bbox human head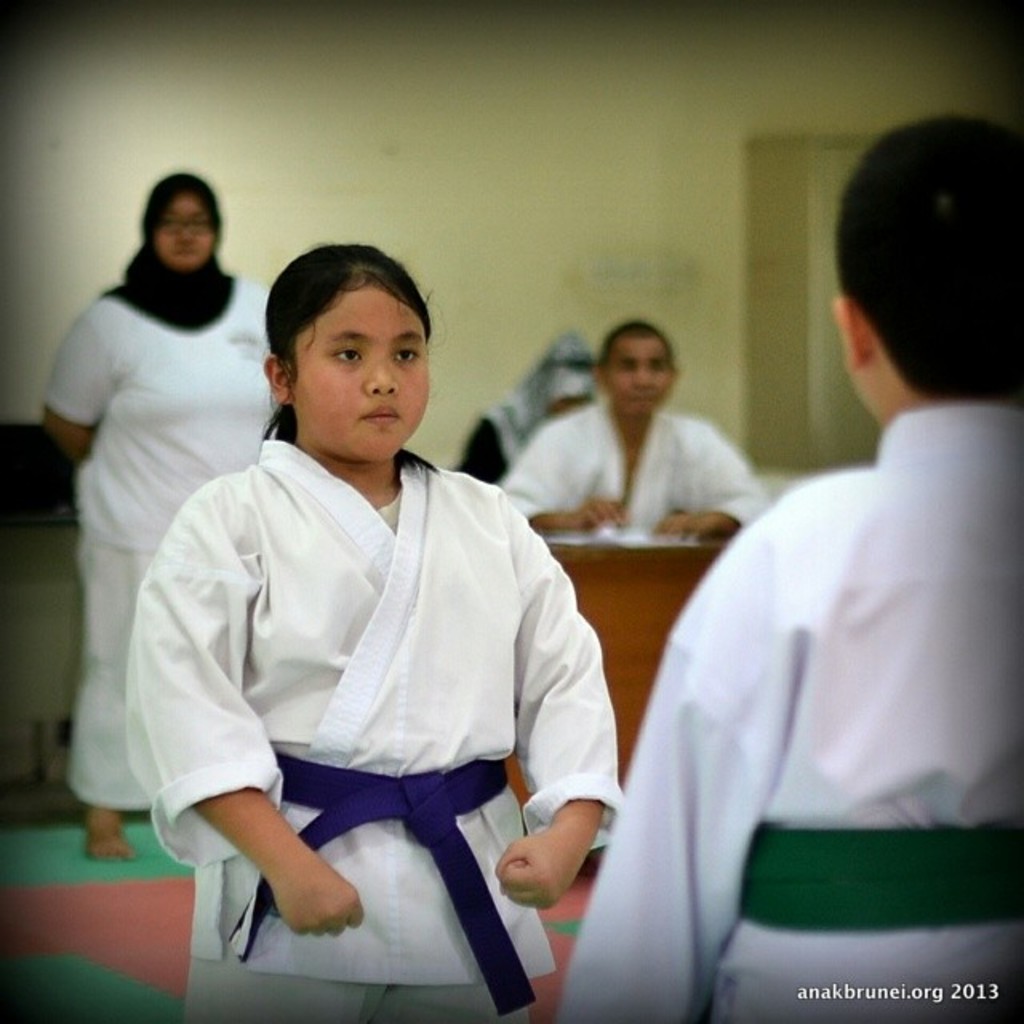
box=[602, 320, 675, 419]
